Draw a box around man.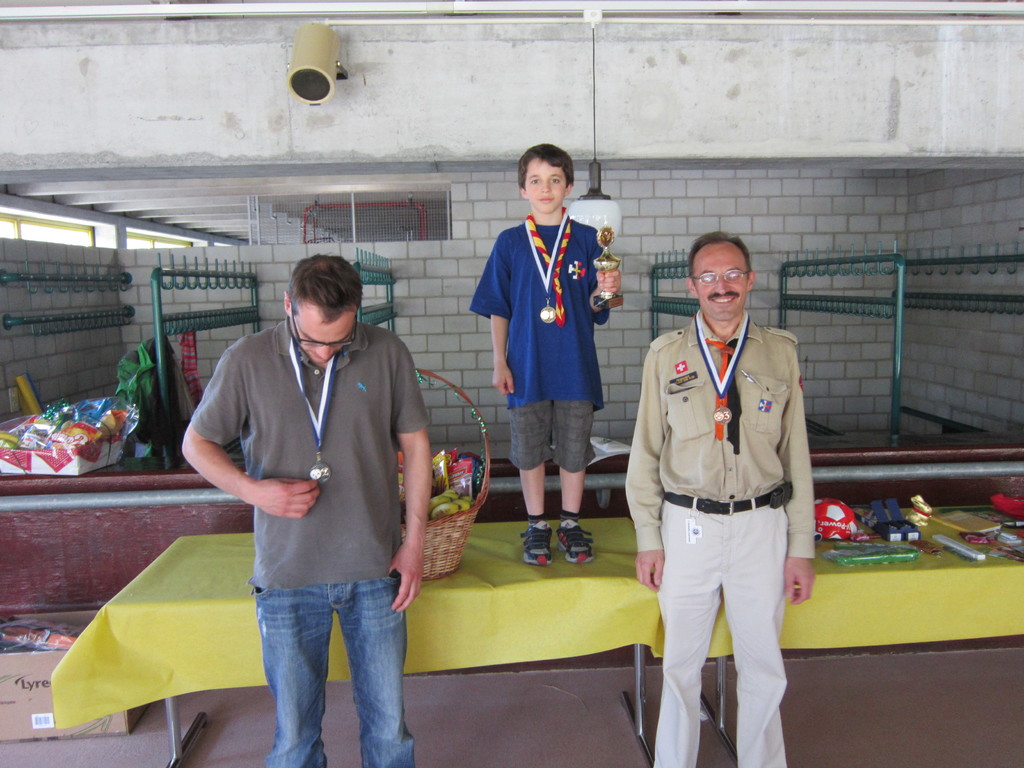
x1=191 y1=243 x2=447 y2=756.
